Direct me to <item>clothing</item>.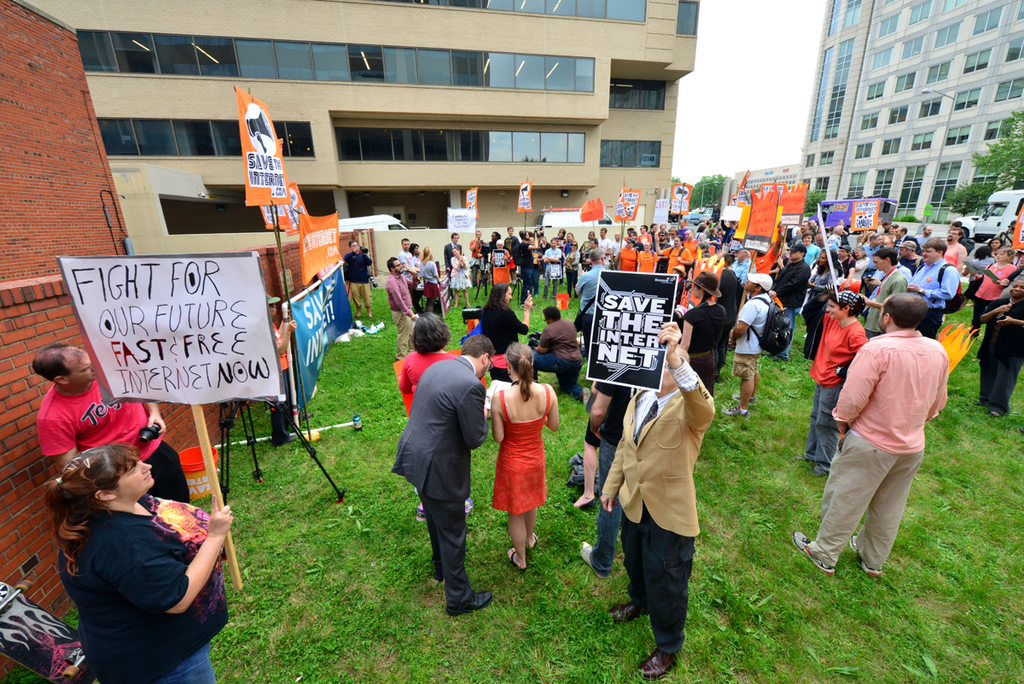
Direction: 37,381,188,501.
